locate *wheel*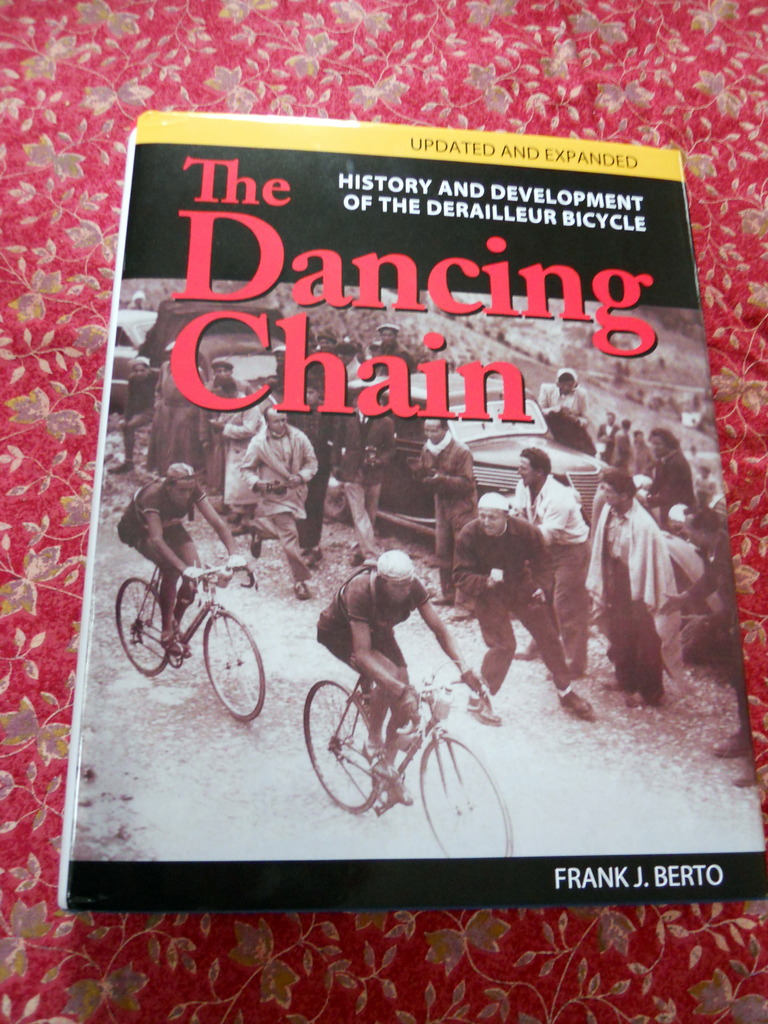
<region>298, 679, 383, 814</region>
